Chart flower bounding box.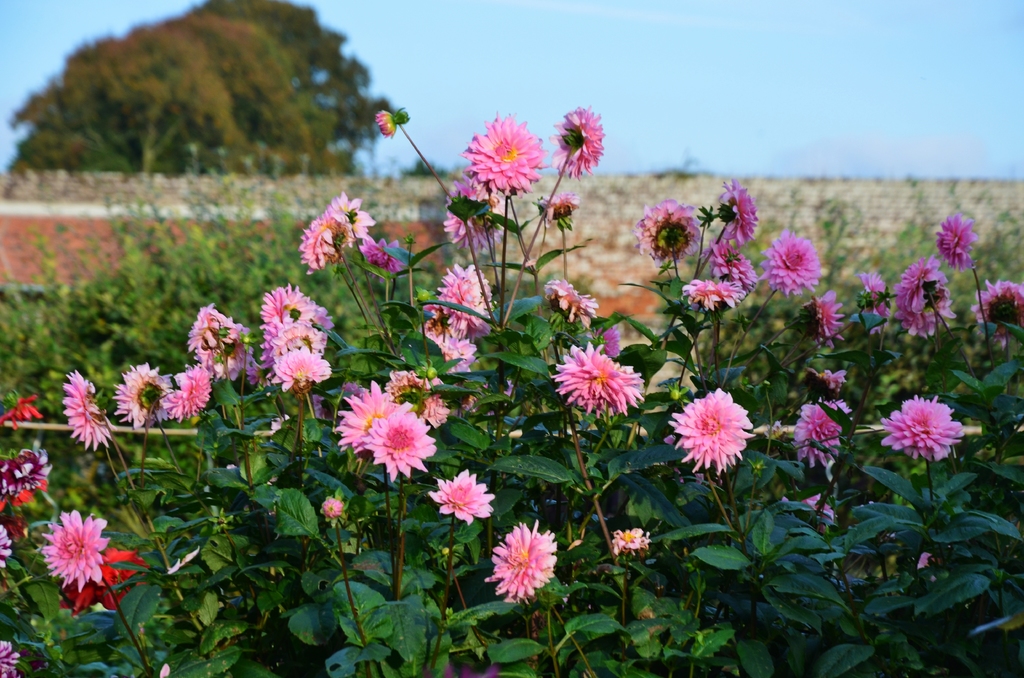
Charted: bbox=[35, 506, 116, 590].
